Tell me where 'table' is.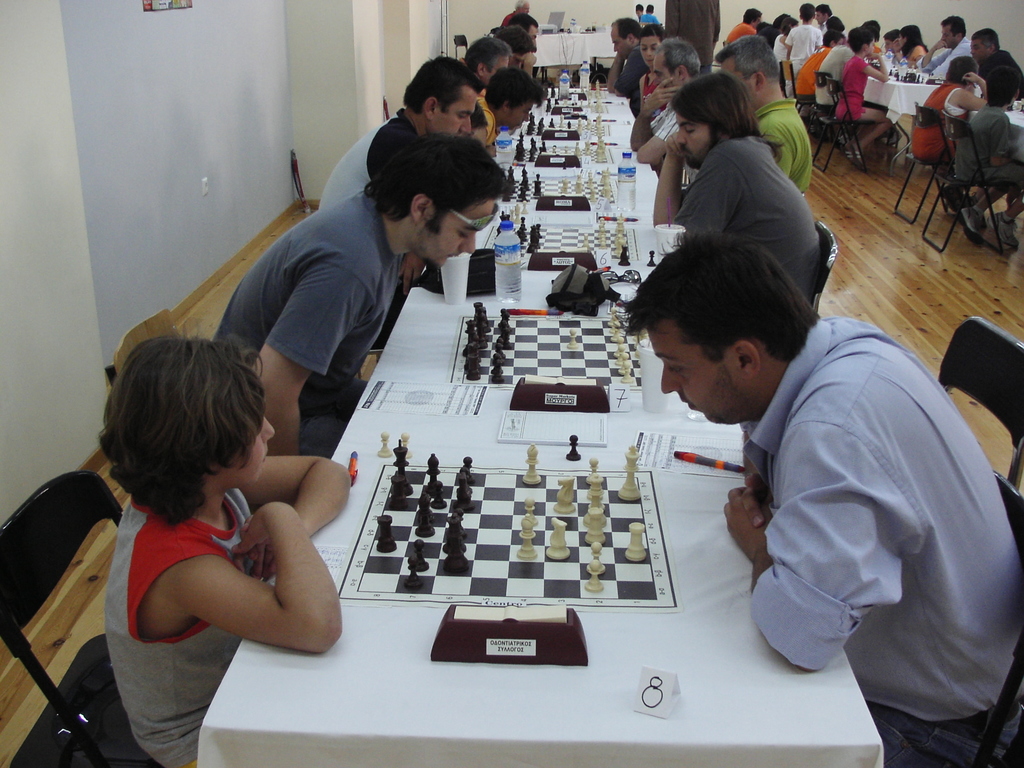
'table' is at locate(861, 79, 945, 118).
